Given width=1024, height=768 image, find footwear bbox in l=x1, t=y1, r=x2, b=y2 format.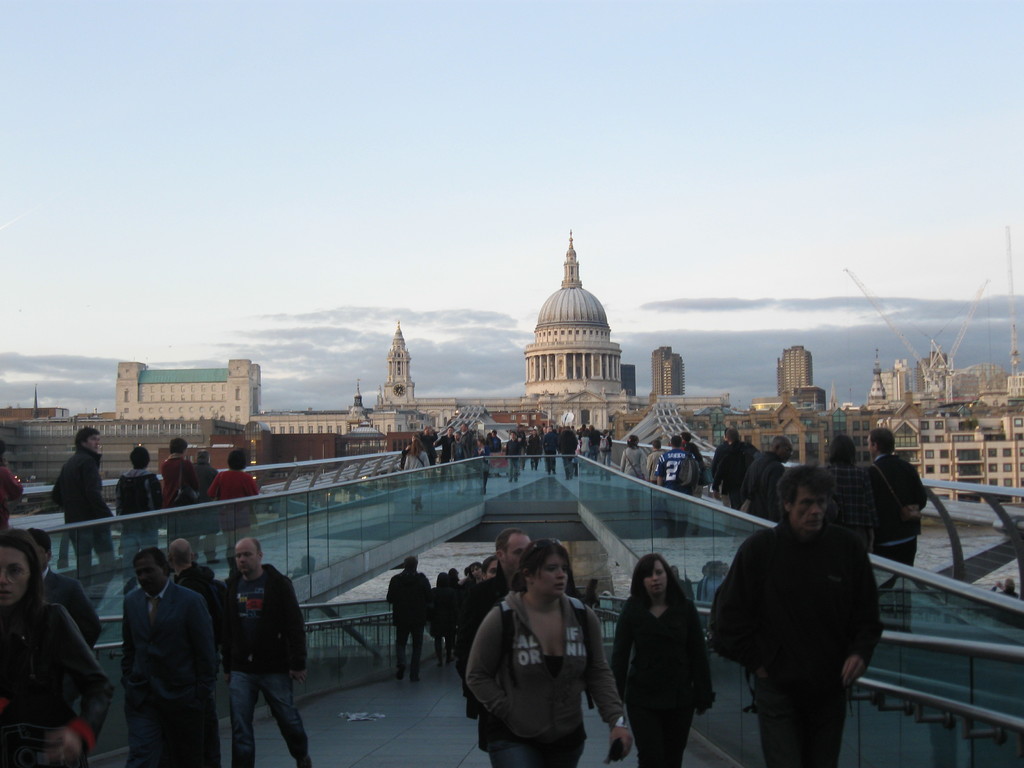
l=412, t=676, r=419, b=682.
